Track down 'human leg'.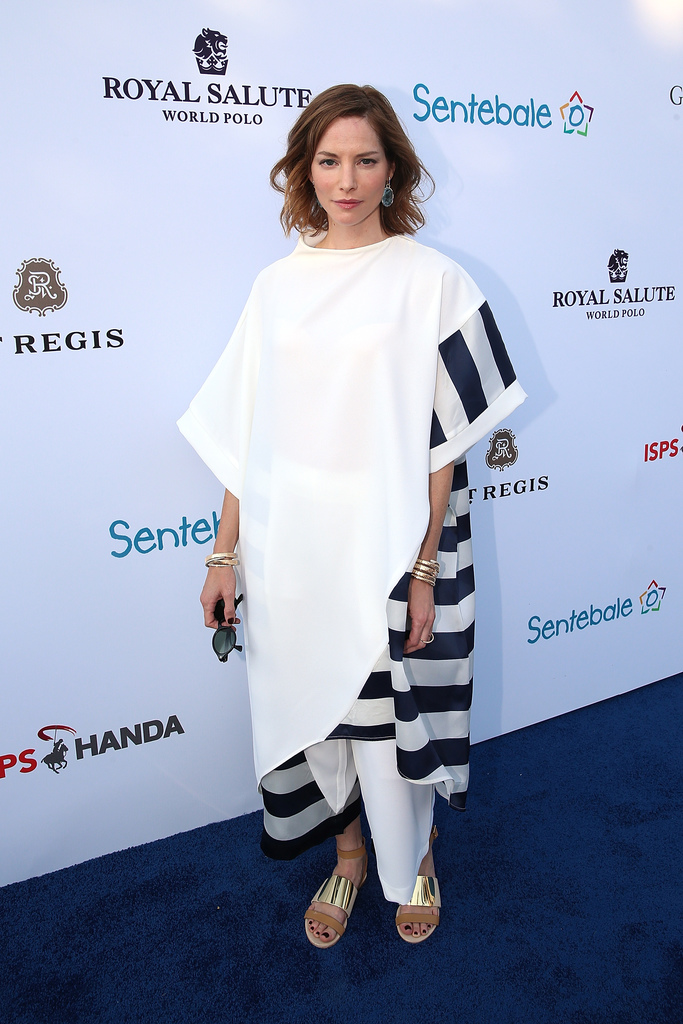
Tracked to l=303, t=725, r=366, b=945.
